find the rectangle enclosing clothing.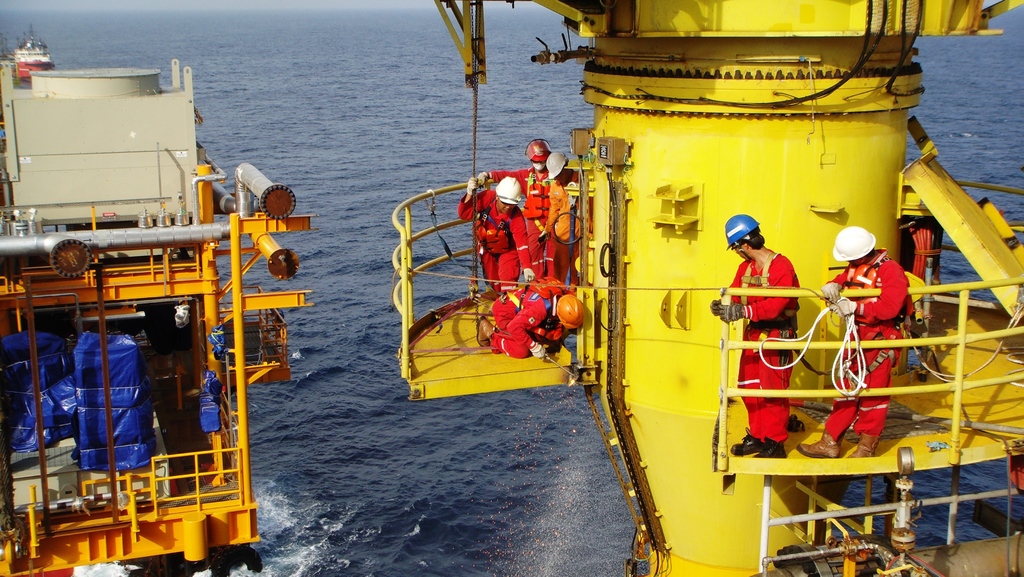
(723,247,806,443).
